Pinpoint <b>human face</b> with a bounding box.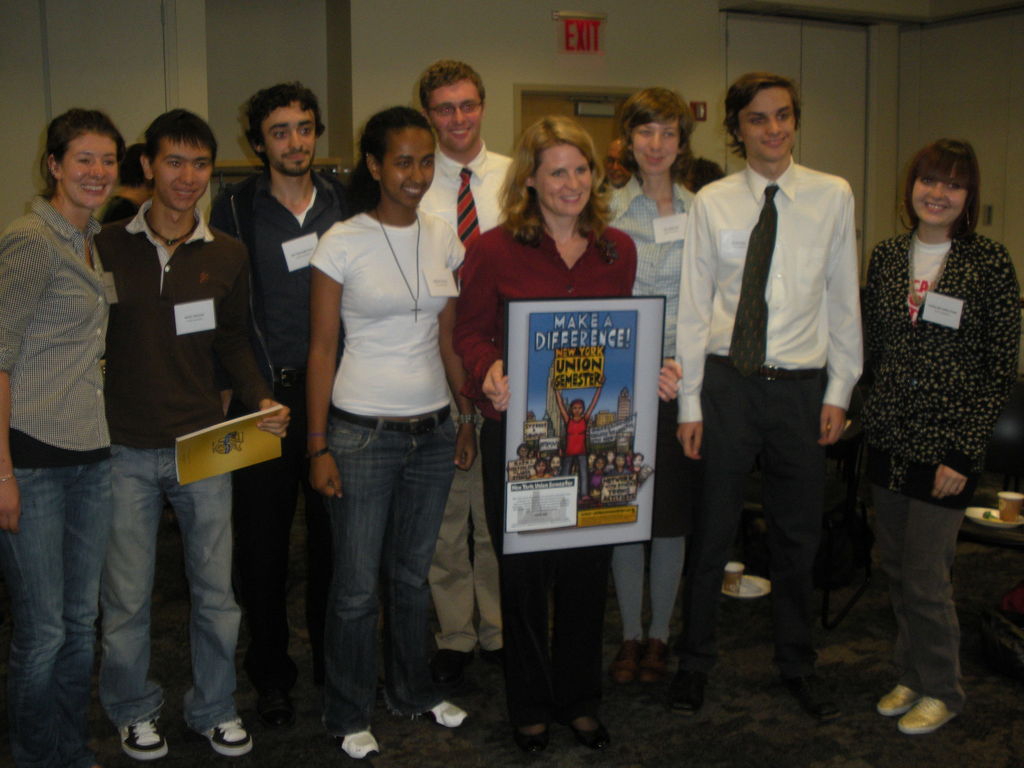
Rect(630, 122, 676, 180).
